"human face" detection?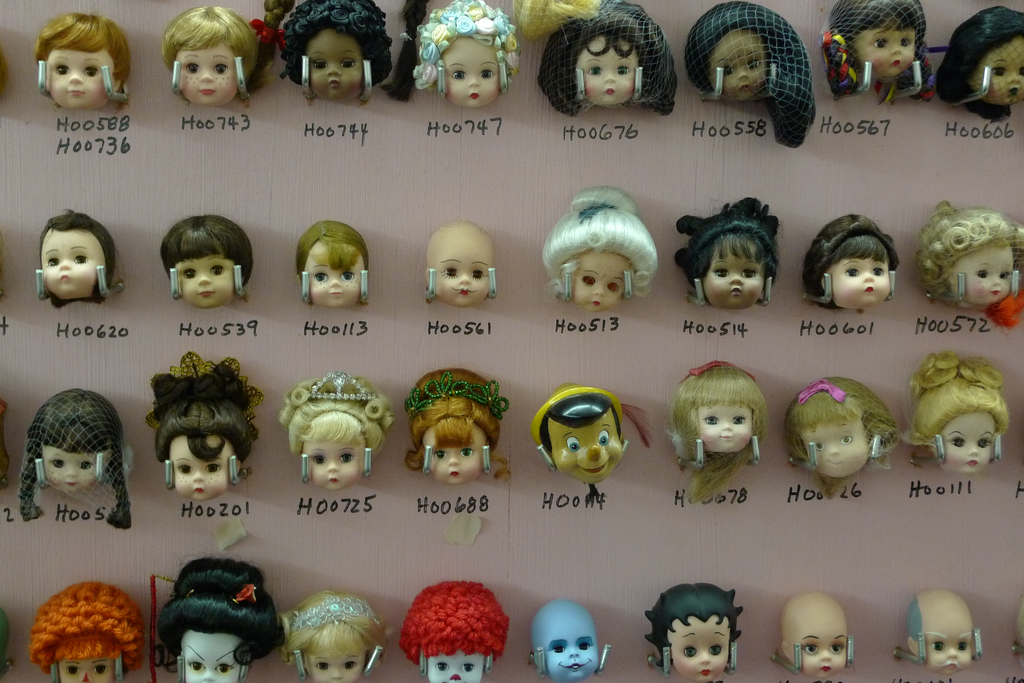
<bbox>303, 629, 360, 682</bbox>
